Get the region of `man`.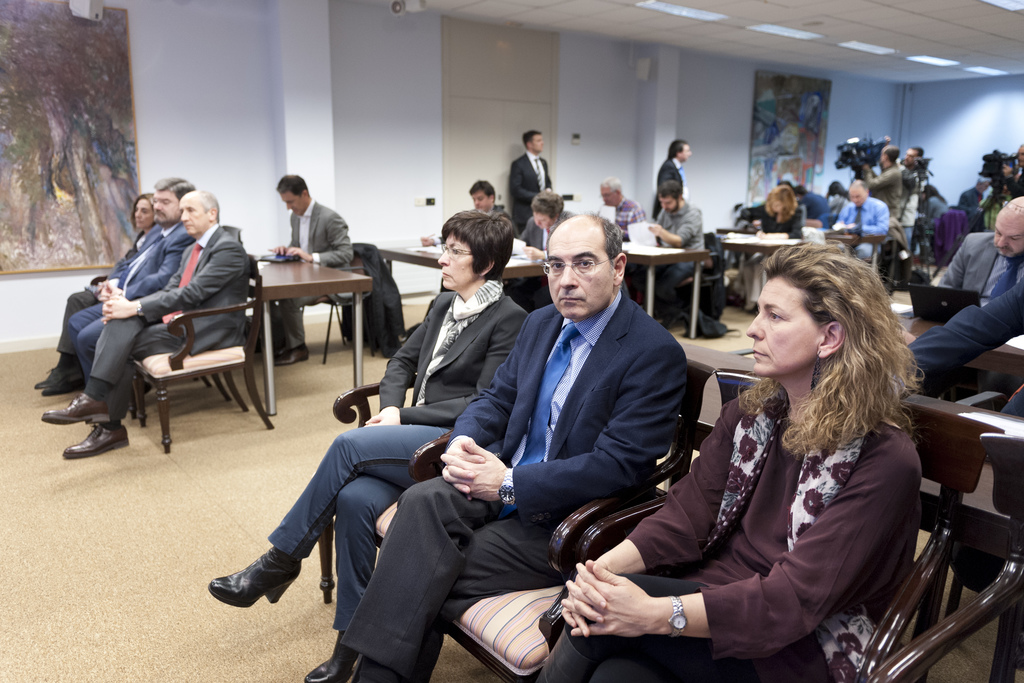
[x1=340, y1=212, x2=687, y2=682].
